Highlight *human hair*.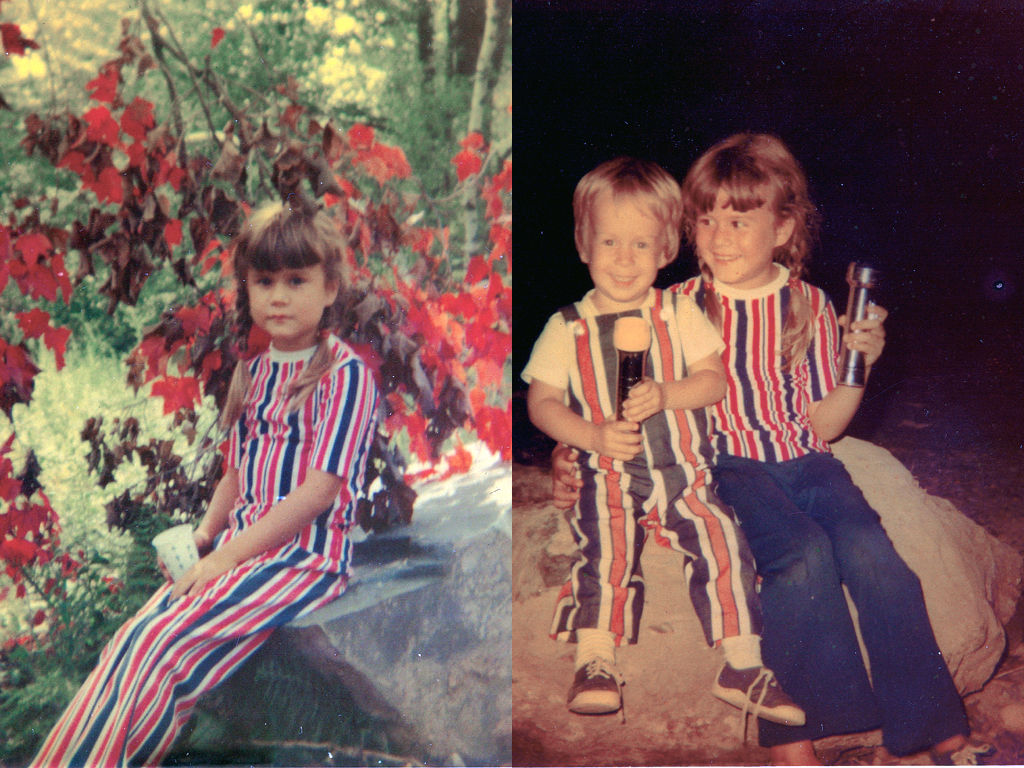
Highlighted region: 576 153 683 268.
